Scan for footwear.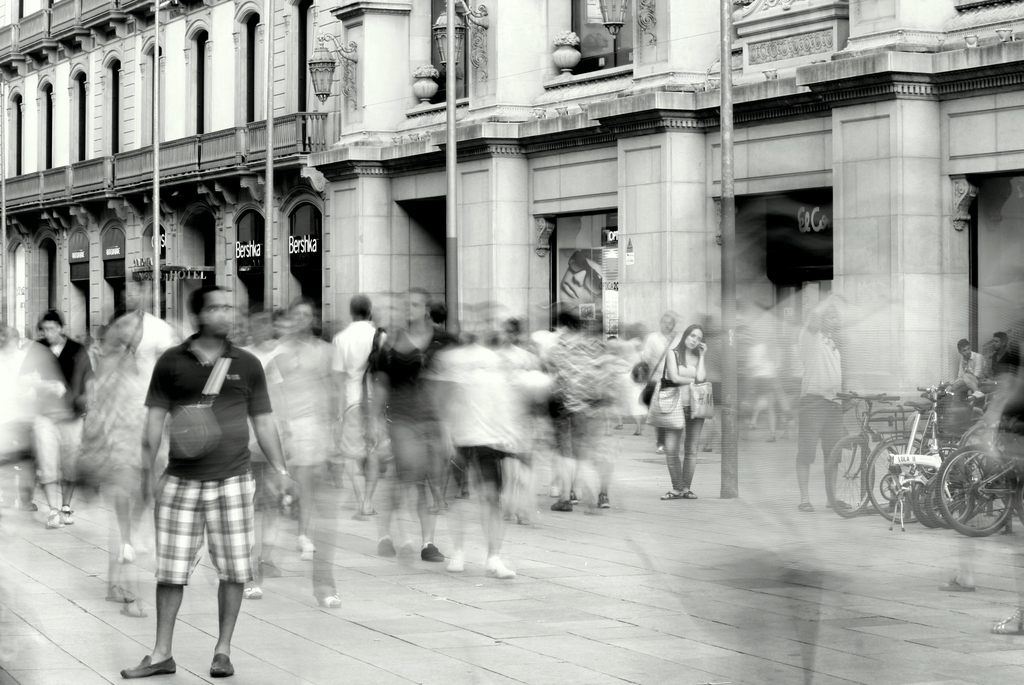
Scan result: detection(447, 550, 473, 567).
